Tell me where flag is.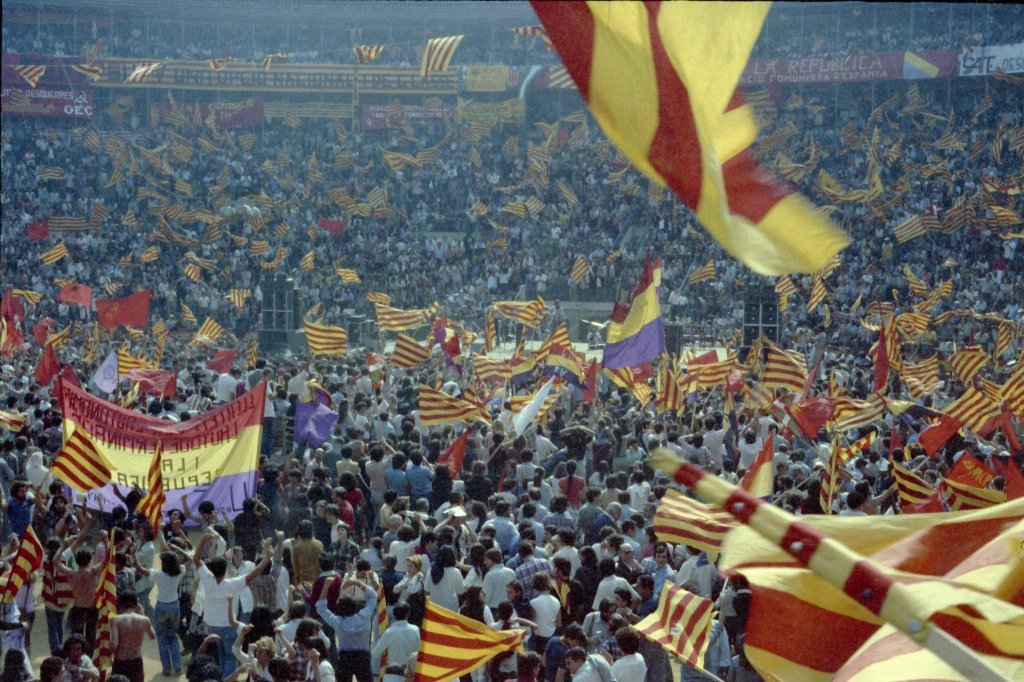
flag is at (x1=995, y1=318, x2=1019, y2=362).
